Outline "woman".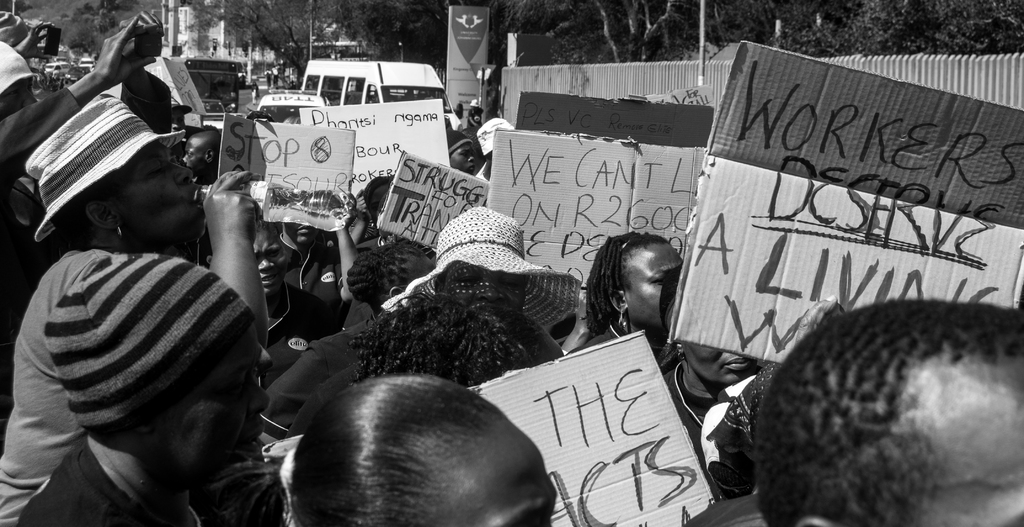
Outline: x1=285, y1=207, x2=566, y2=436.
